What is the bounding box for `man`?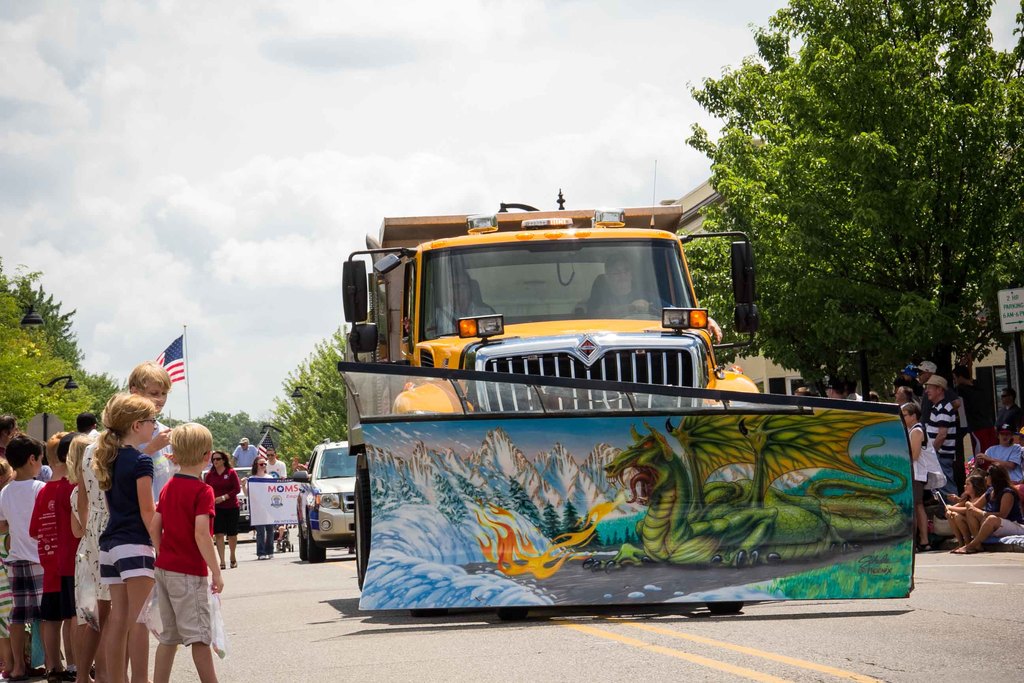
l=847, t=377, r=862, b=403.
